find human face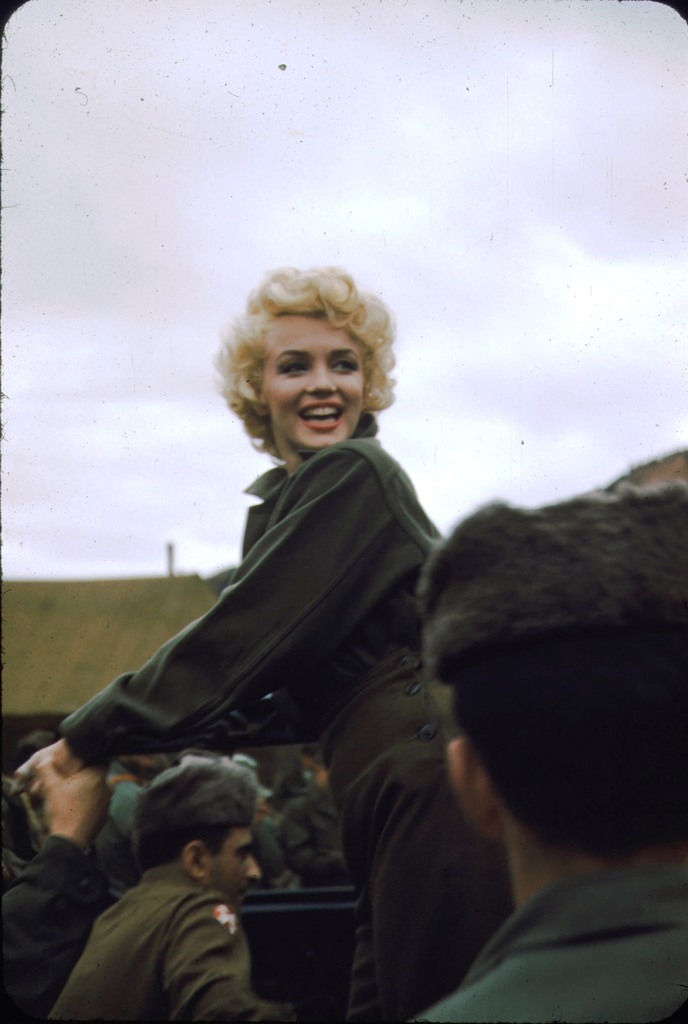
{"left": 209, "top": 817, "right": 259, "bottom": 906}
